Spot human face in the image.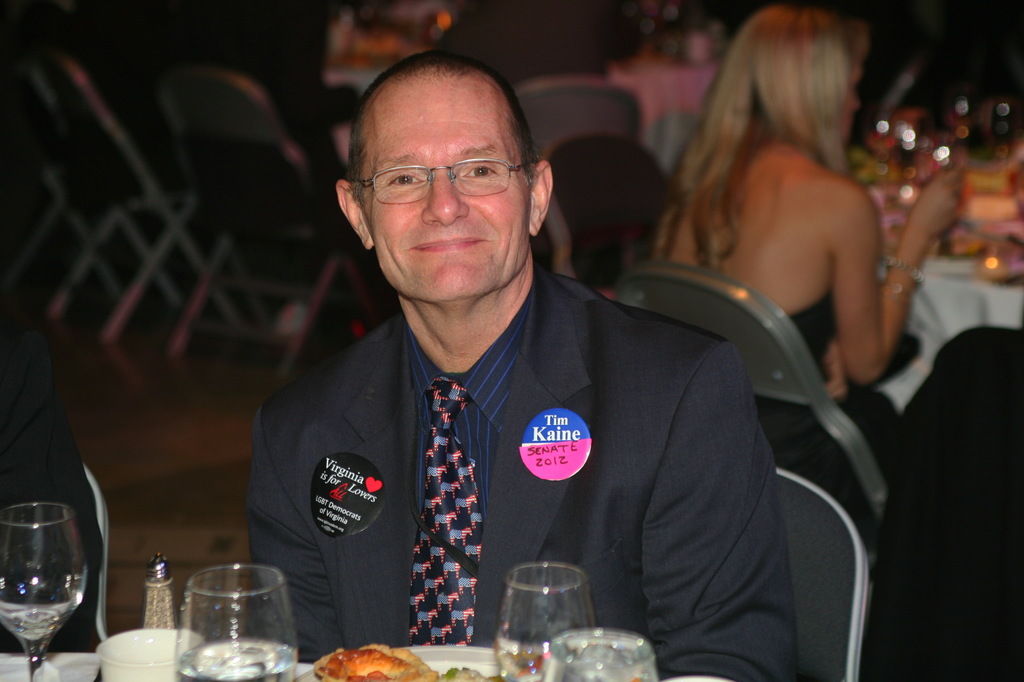
human face found at bbox=[369, 104, 524, 307].
